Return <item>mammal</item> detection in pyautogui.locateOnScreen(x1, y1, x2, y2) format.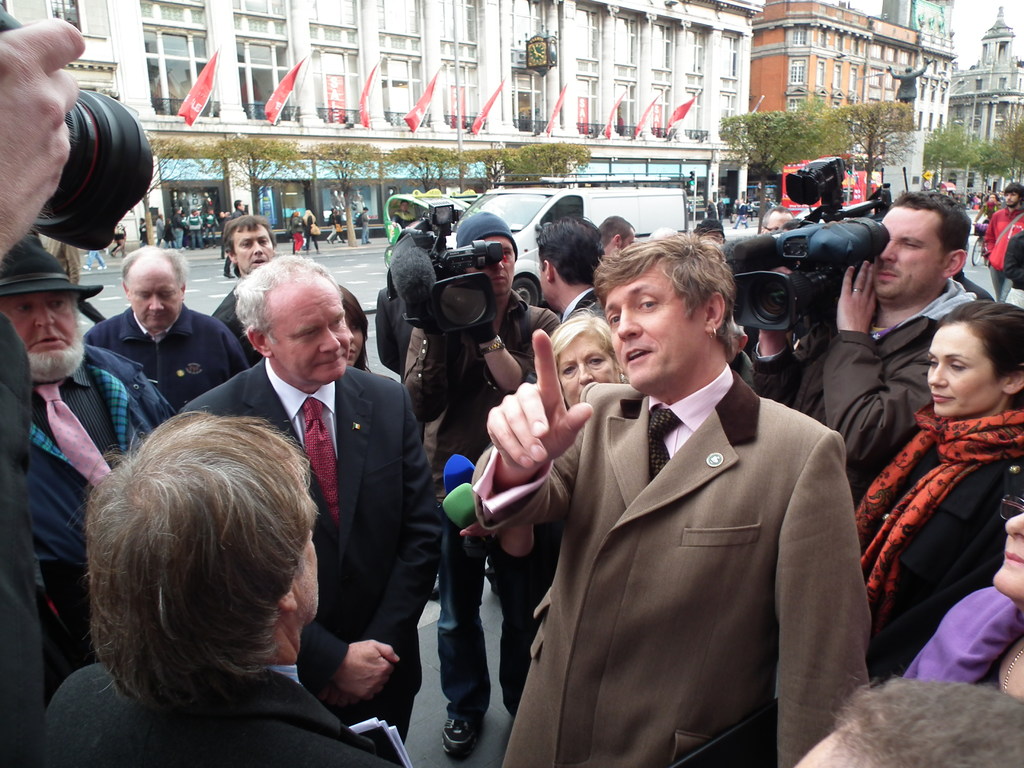
pyautogui.locateOnScreen(82, 236, 241, 414).
